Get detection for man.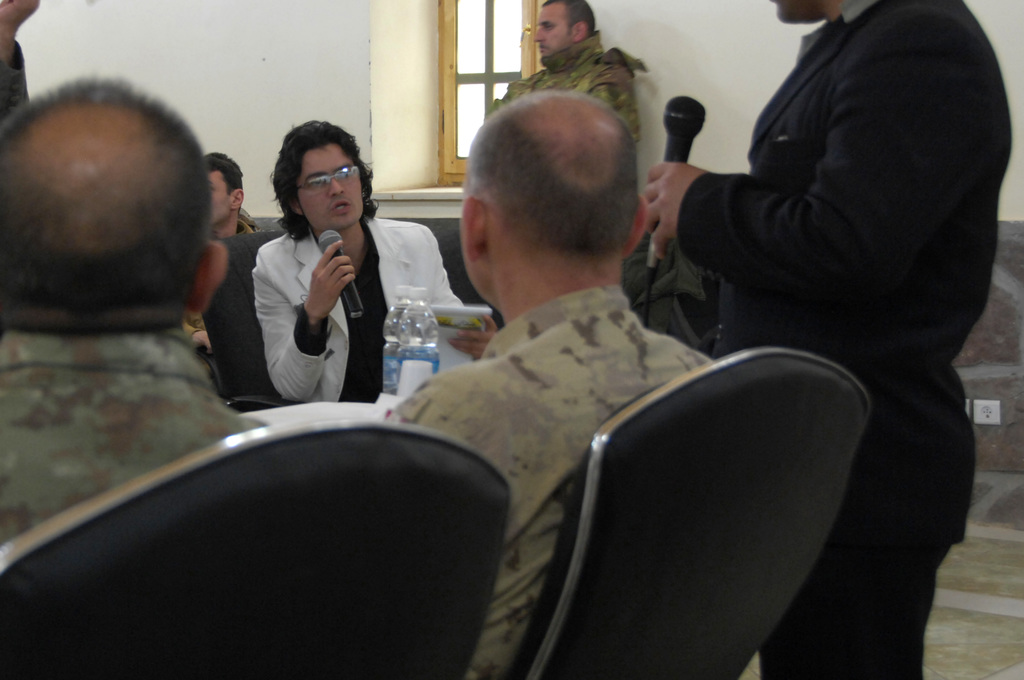
Detection: {"left": 0, "top": 70, "right": 270, "bottom": 540}.
